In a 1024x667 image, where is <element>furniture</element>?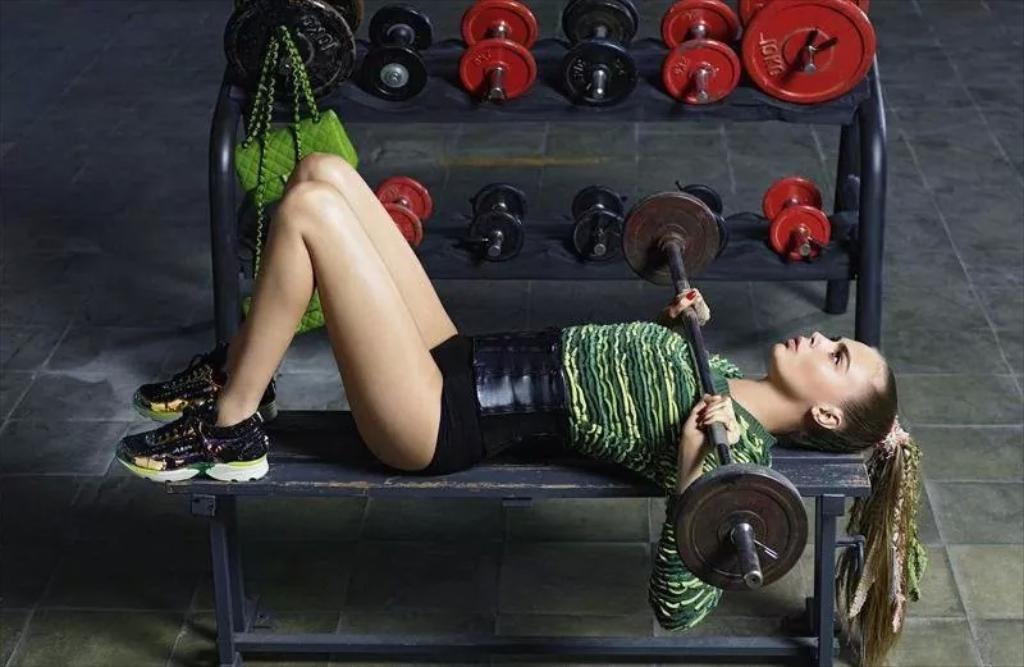
Rect(166, 410, 872, 666).
